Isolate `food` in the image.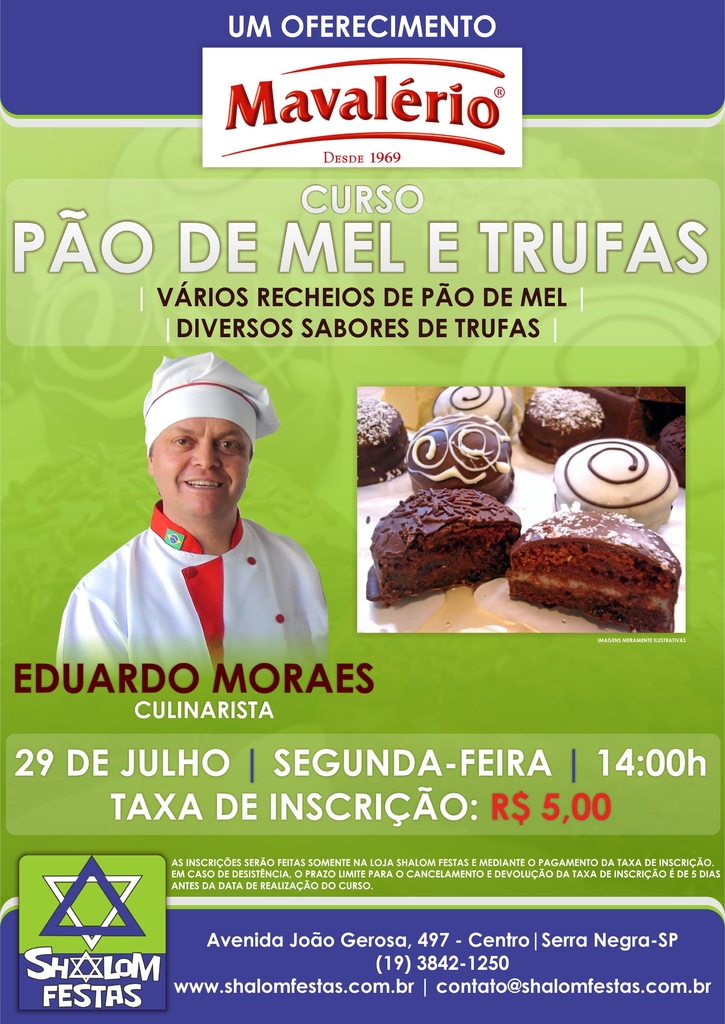
Isolated region: [left=432, top=383, right=516, bottom=439].
